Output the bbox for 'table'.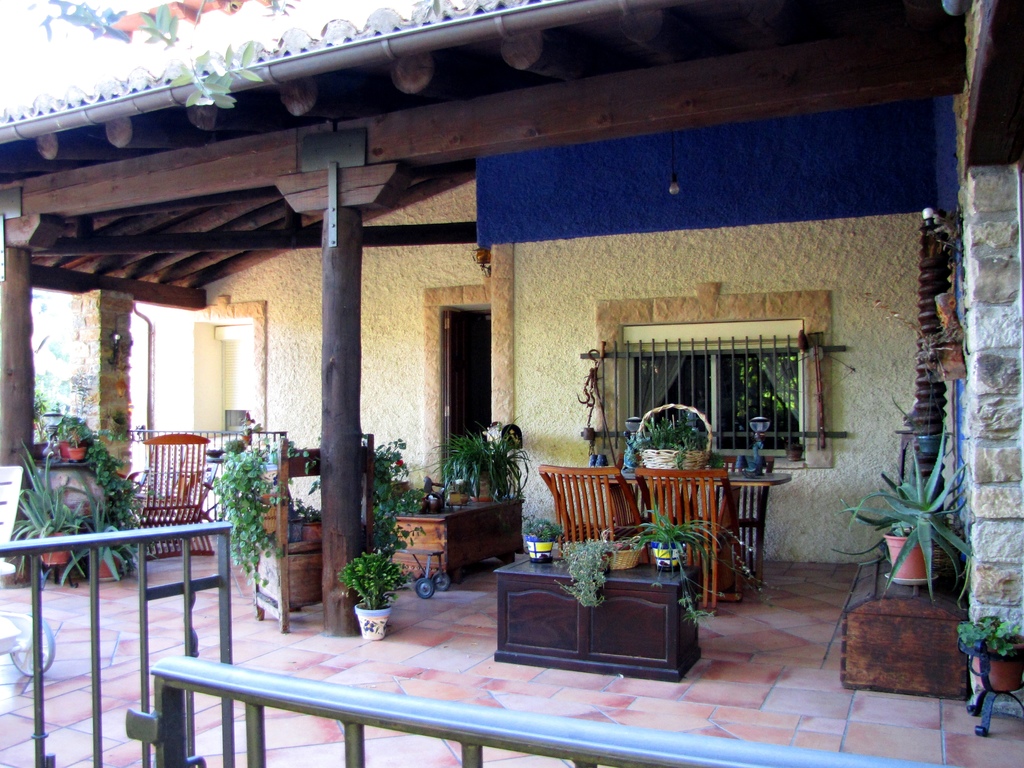
491,554,708,676.
